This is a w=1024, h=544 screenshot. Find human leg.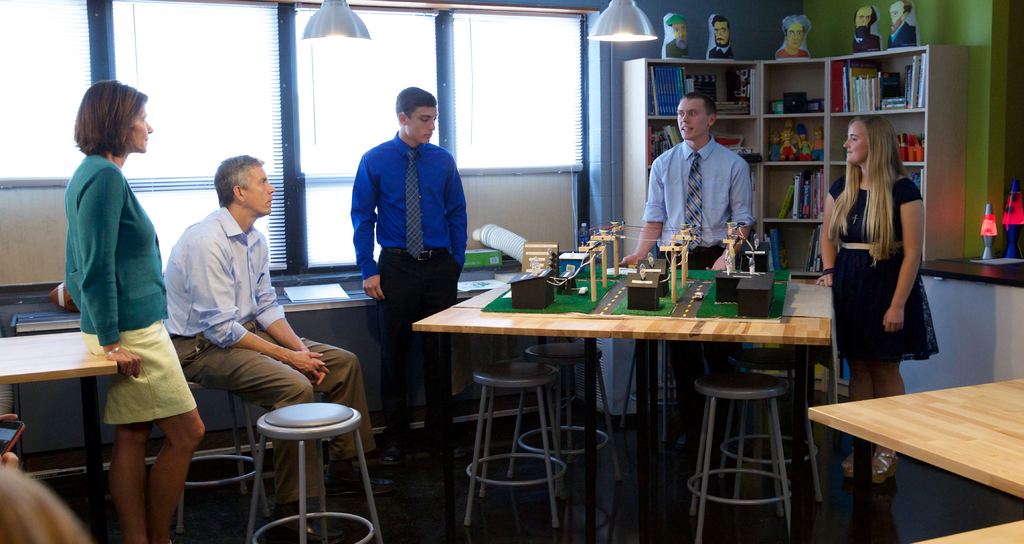
Bounding box: bbox(414, 250, 459, 436).
